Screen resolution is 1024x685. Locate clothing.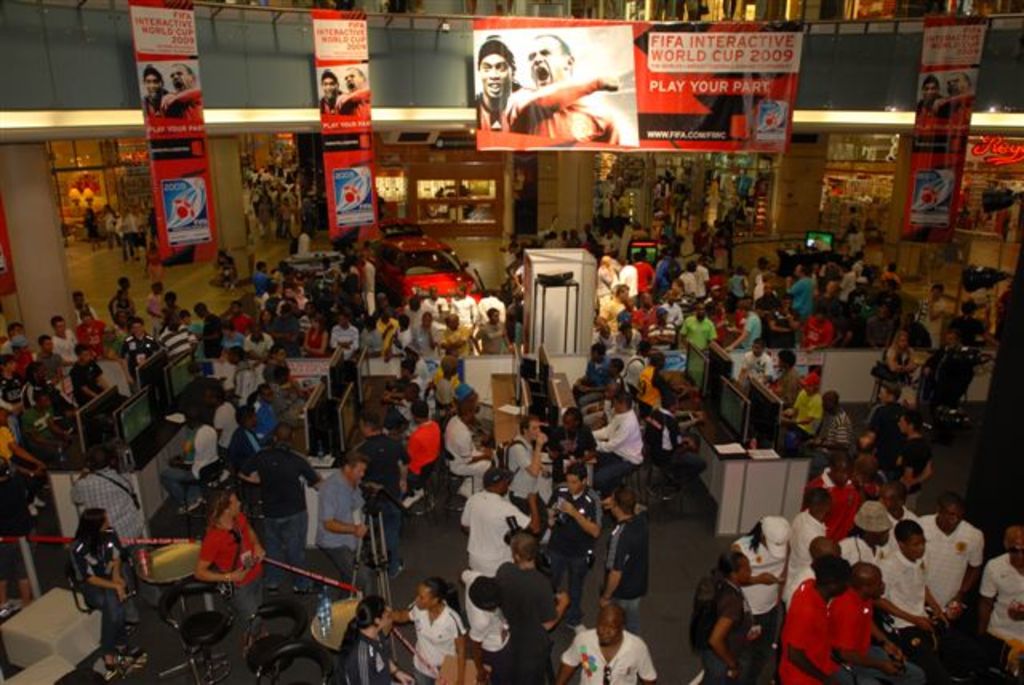
{"x1": 502, "y1": 88, "x2": 611, "y2": 142}.
